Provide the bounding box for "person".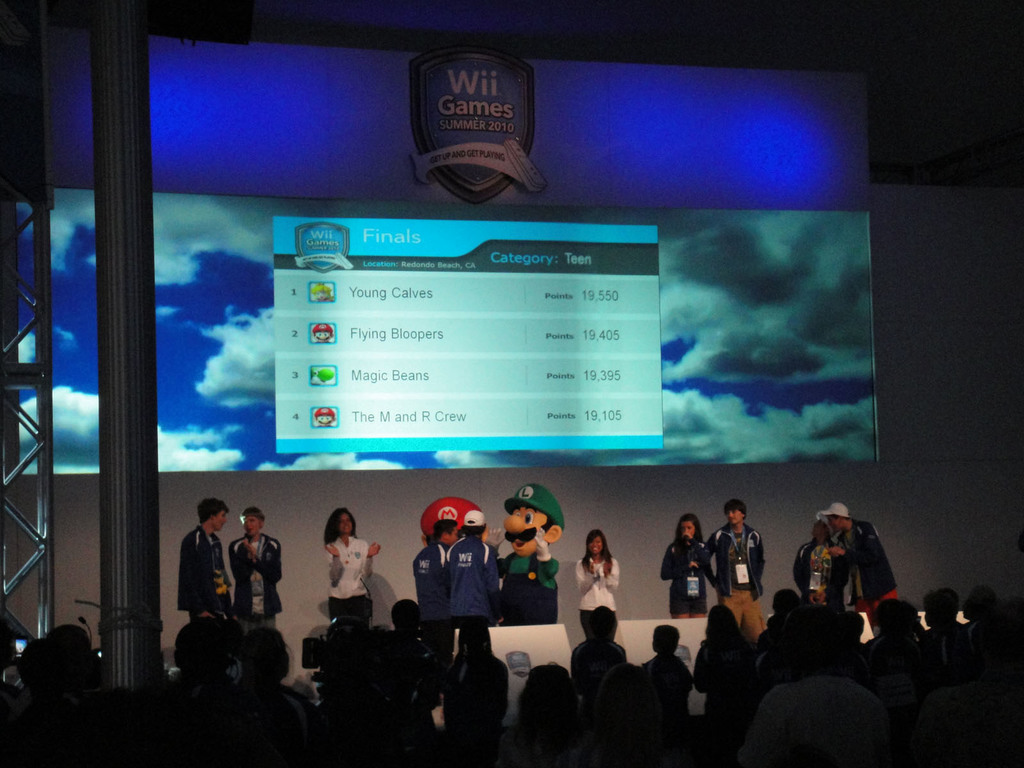
BBox(321, 506, 384, 628).
